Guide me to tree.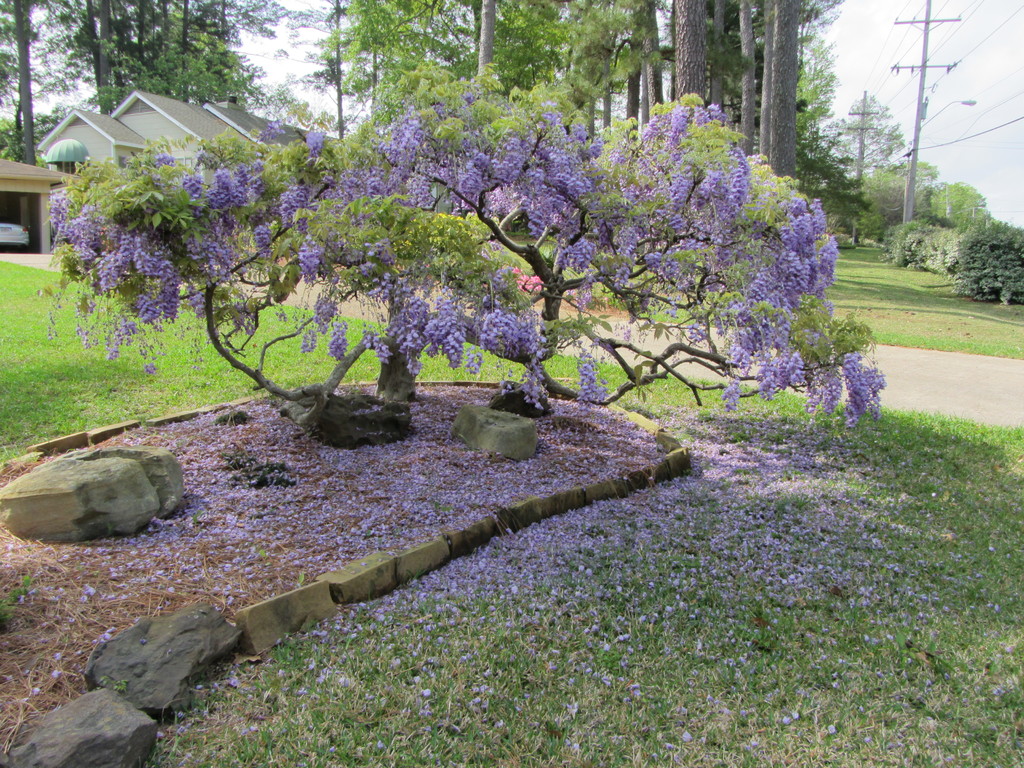
Guidance: box=[305, 0, 456, 118].
